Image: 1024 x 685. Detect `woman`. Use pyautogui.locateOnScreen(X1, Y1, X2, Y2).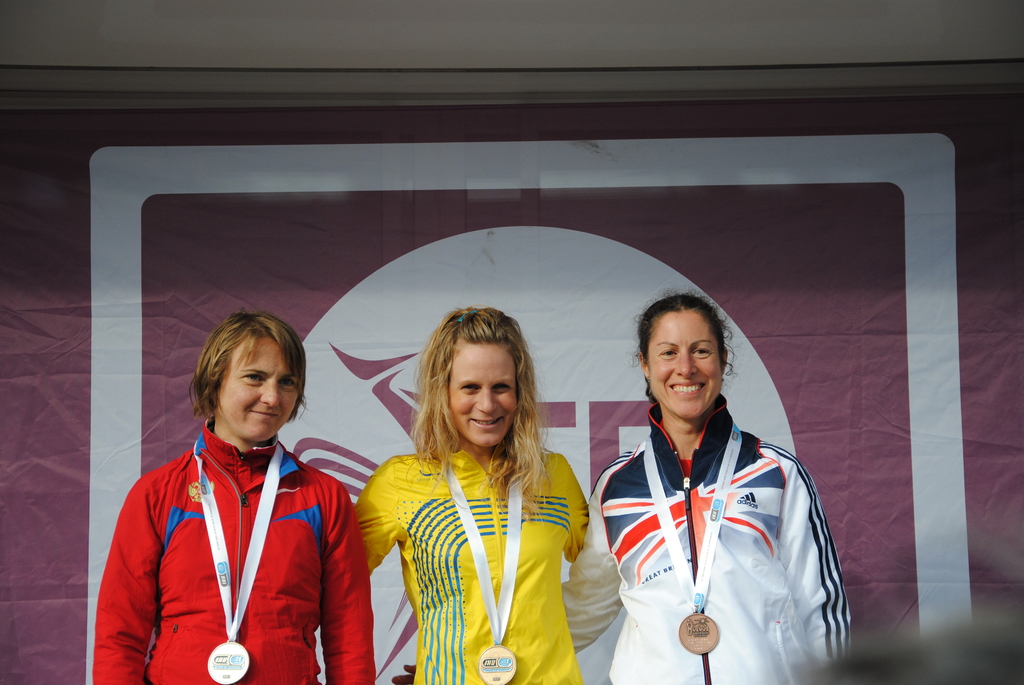
pyautogui.locateOnScreen(92, 312, 385, 684).
